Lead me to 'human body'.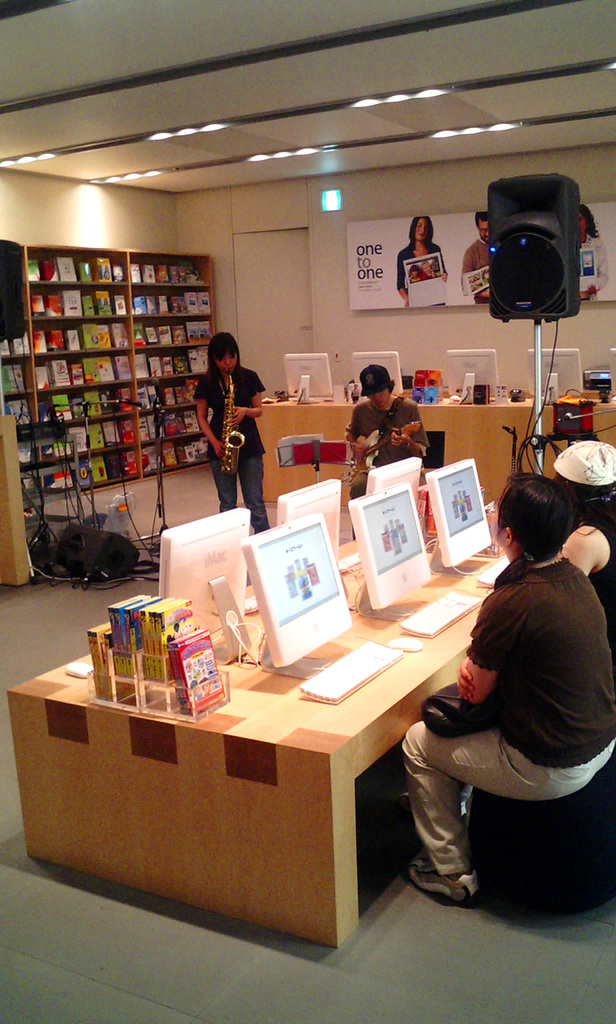
Lead to 350:362:439:480.
